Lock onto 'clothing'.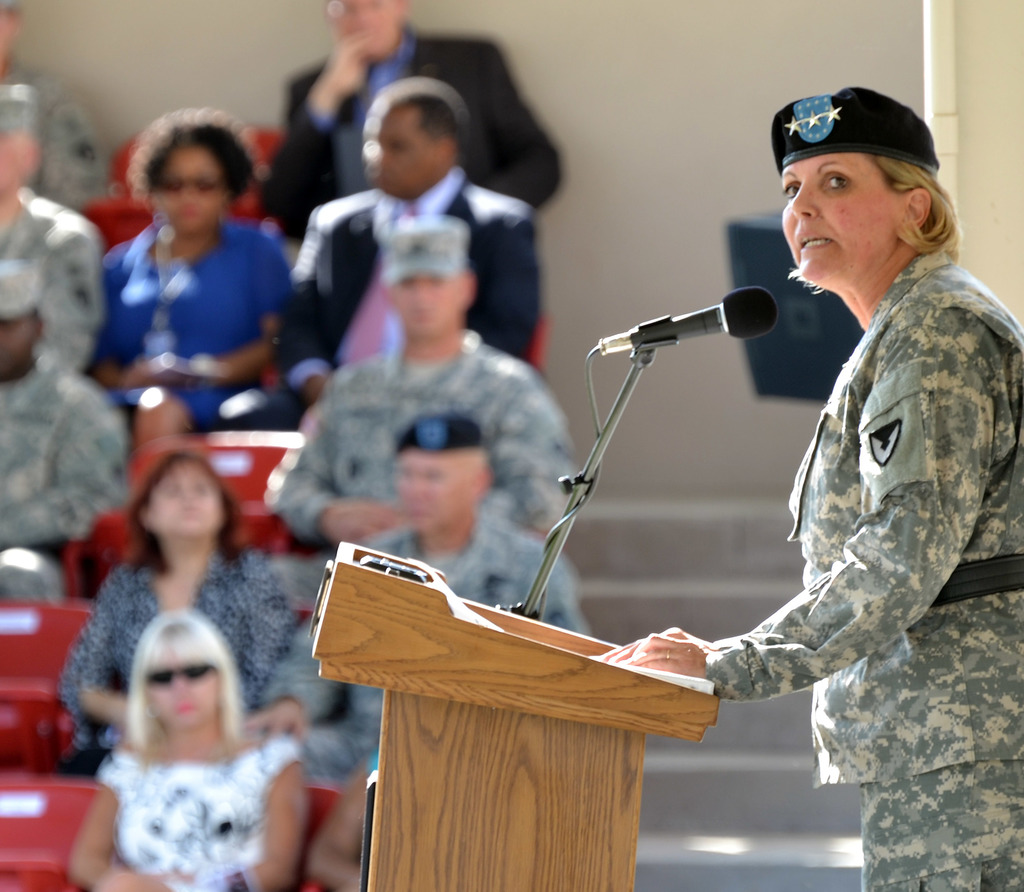
Locked: (0, 195, 111, 391).
